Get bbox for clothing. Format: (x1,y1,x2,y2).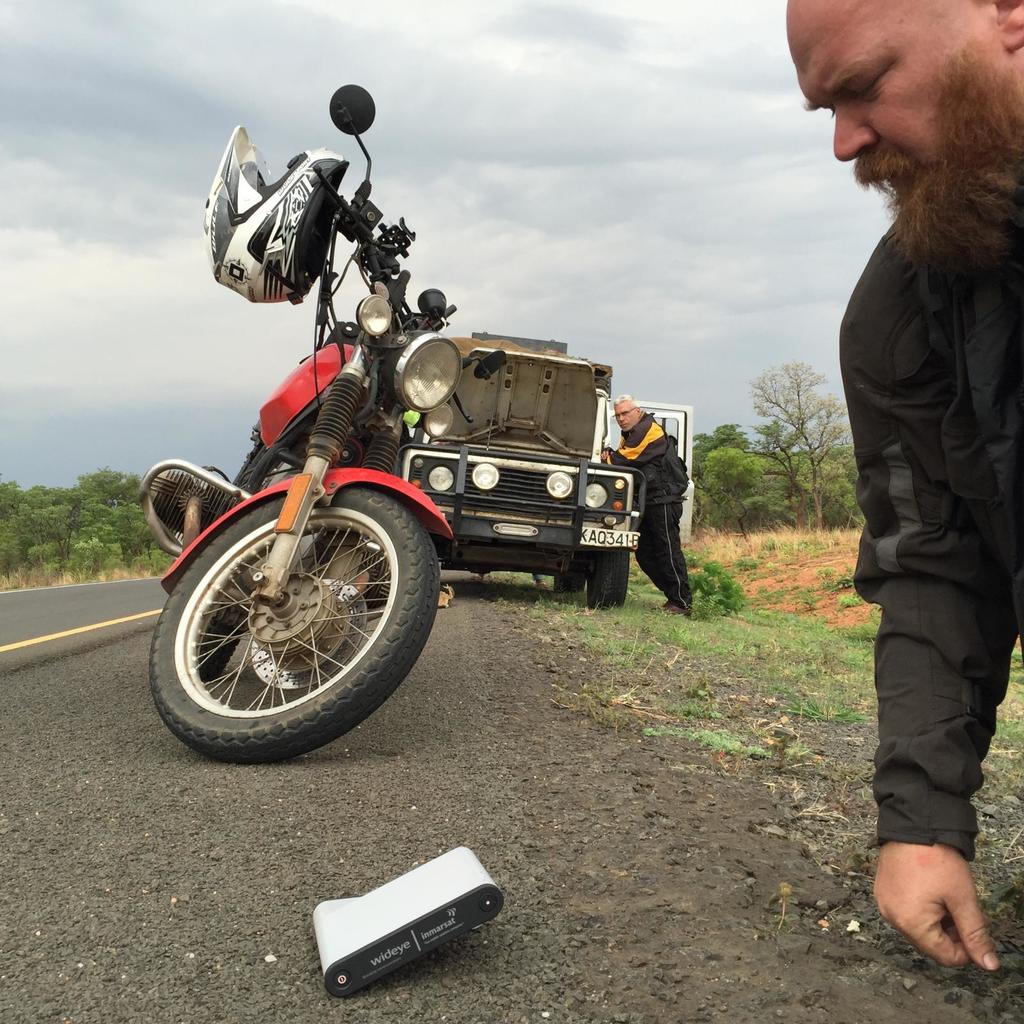
(828,187,1023,865).
